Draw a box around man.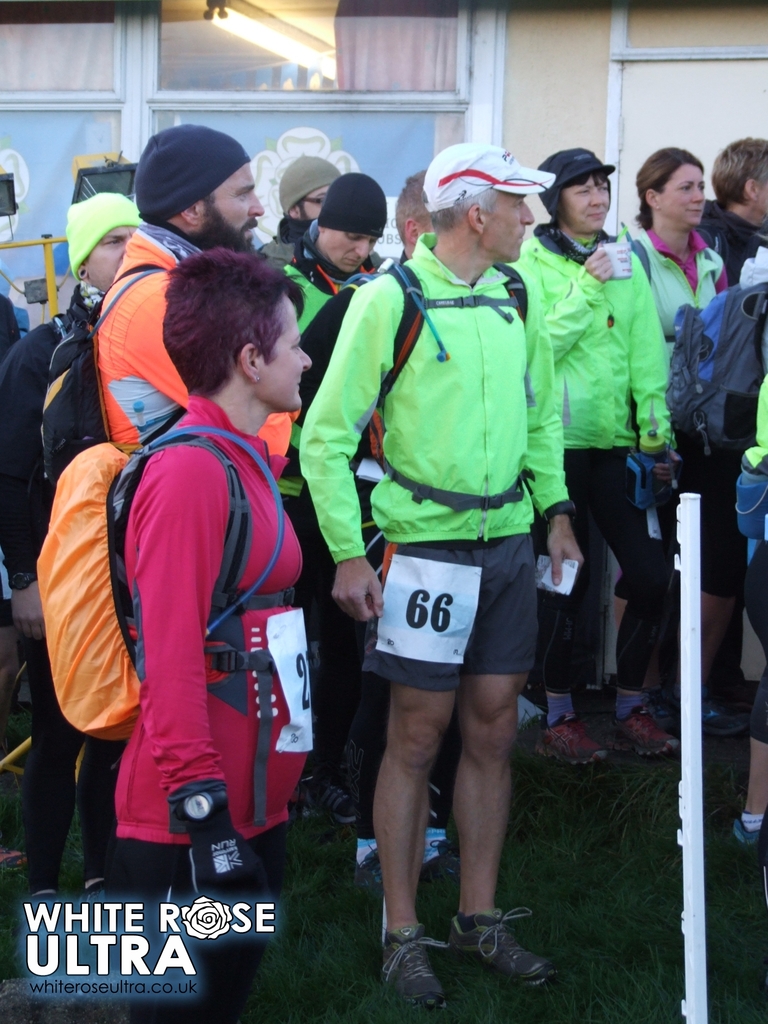
(271, 160, 458, 872).
